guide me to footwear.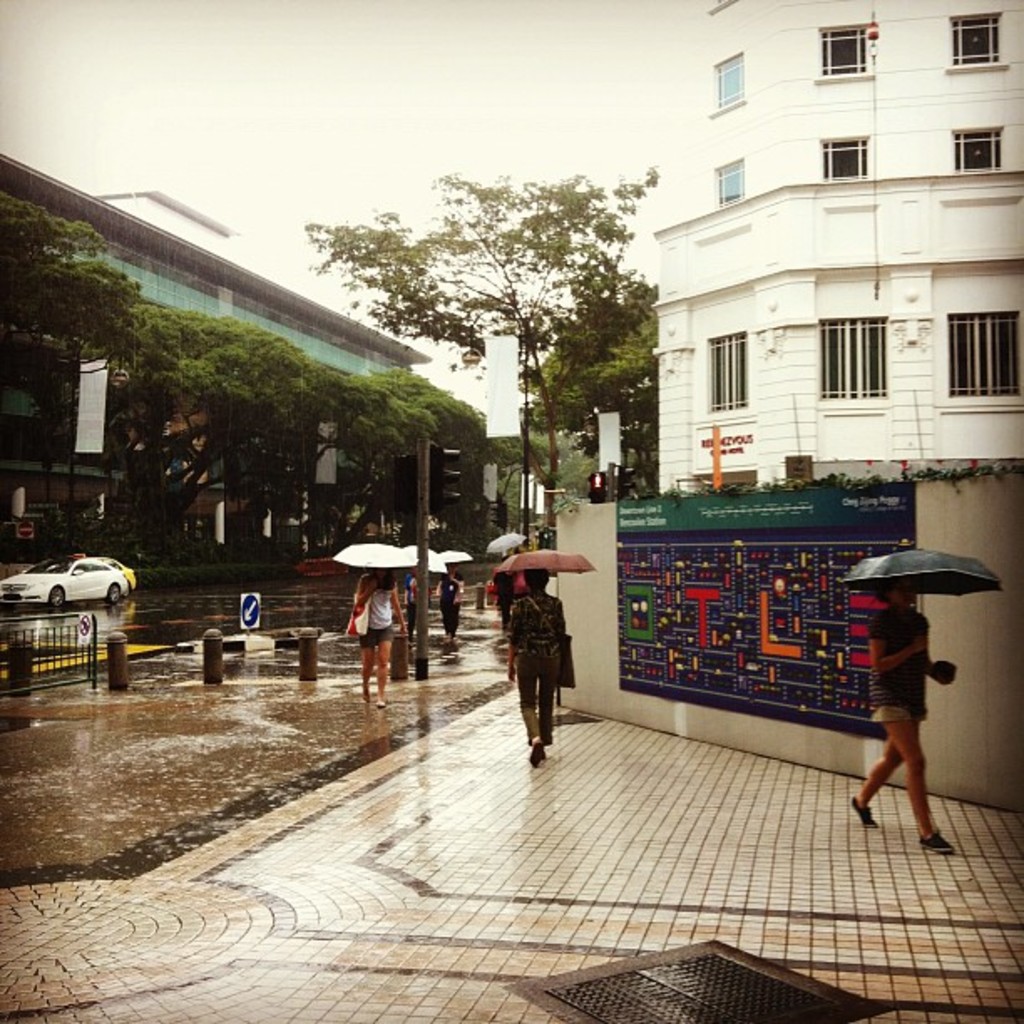
Guidance: bbox=(539, 743, 545, 760).
